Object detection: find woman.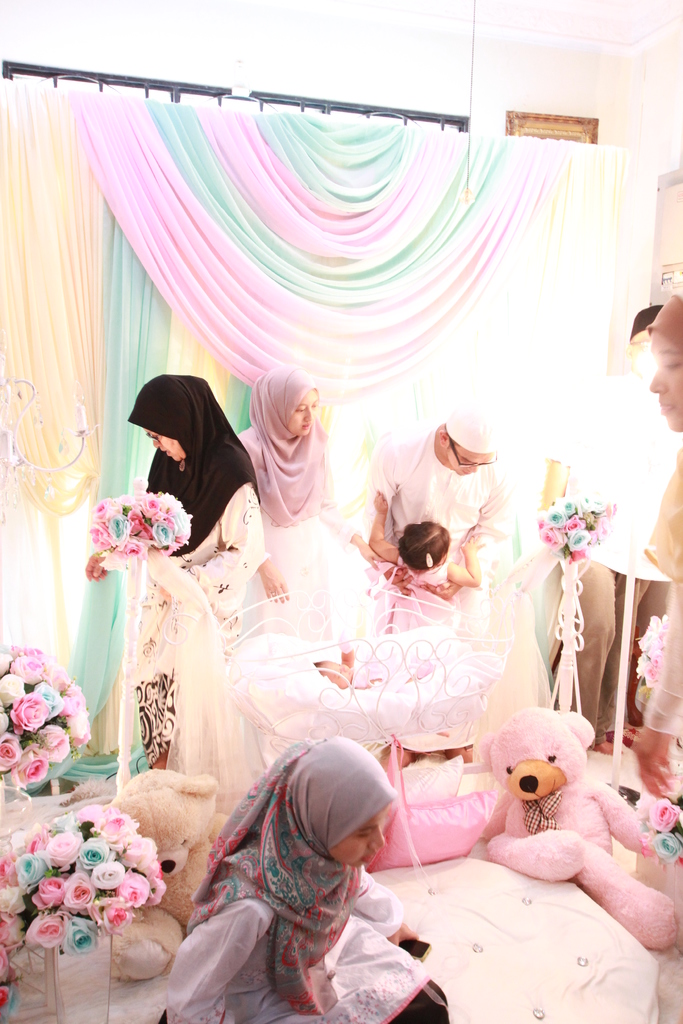
[81,371,260,764].
